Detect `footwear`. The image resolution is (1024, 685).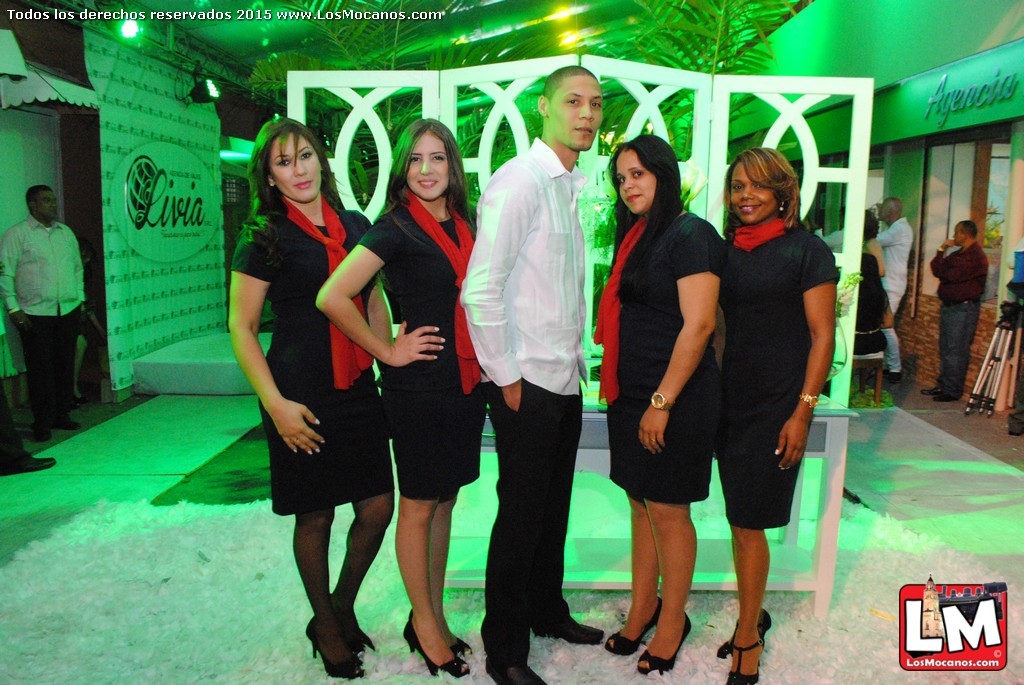
Rect(299, 589, 358, 676).
